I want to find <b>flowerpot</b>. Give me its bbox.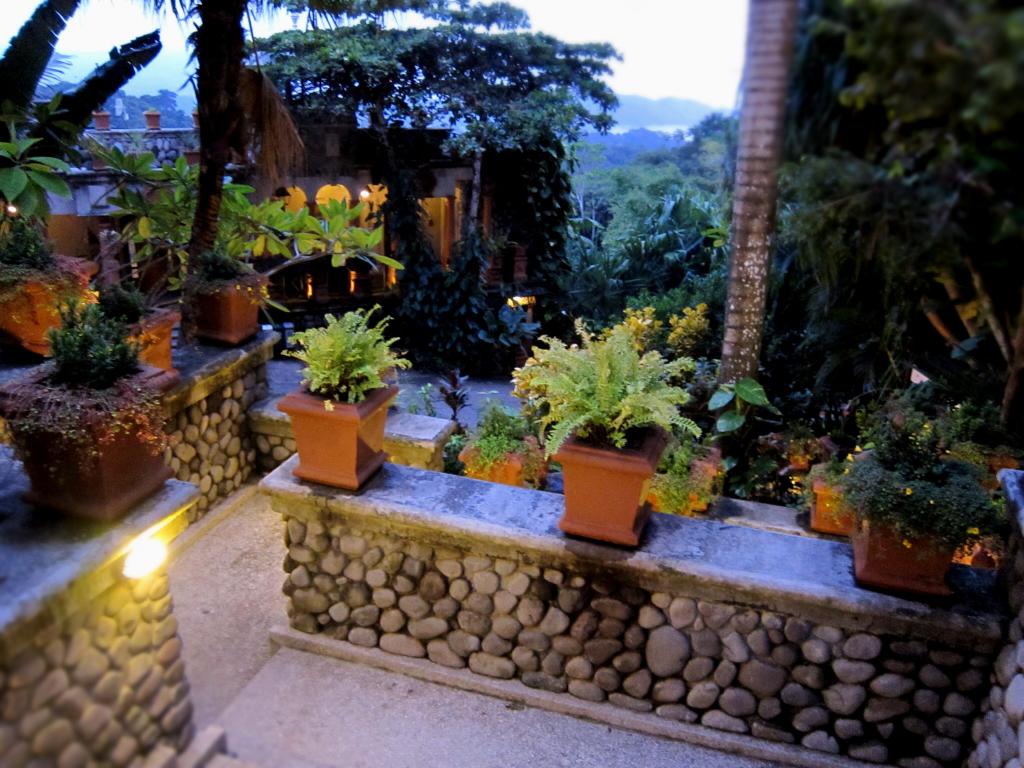
[left=846, top=516, right=956, bottom=593].
